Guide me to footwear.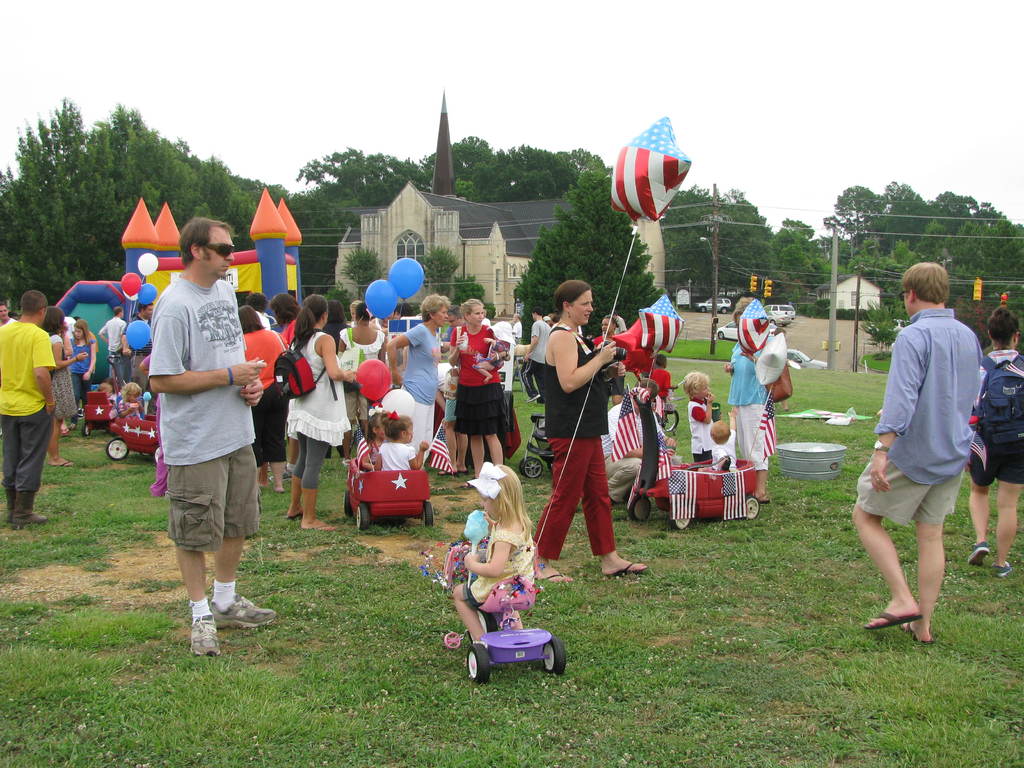
Guidance: left=611, top=561, right=647, bottom=574.
